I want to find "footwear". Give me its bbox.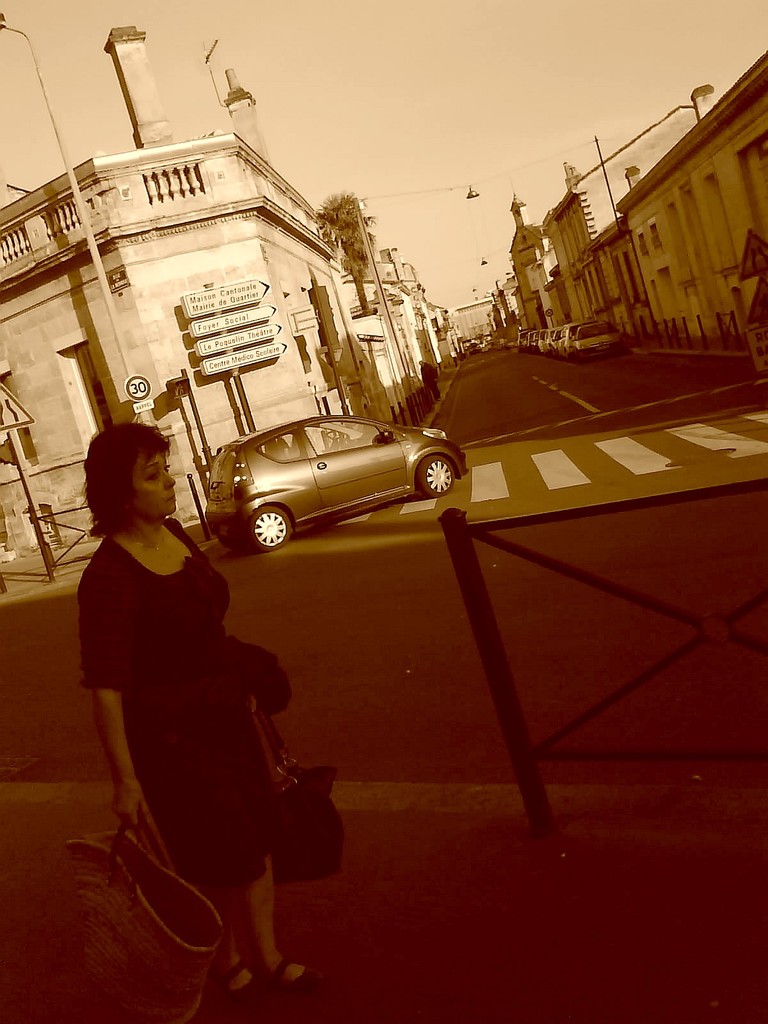
(209, 956, 263, 1002).
